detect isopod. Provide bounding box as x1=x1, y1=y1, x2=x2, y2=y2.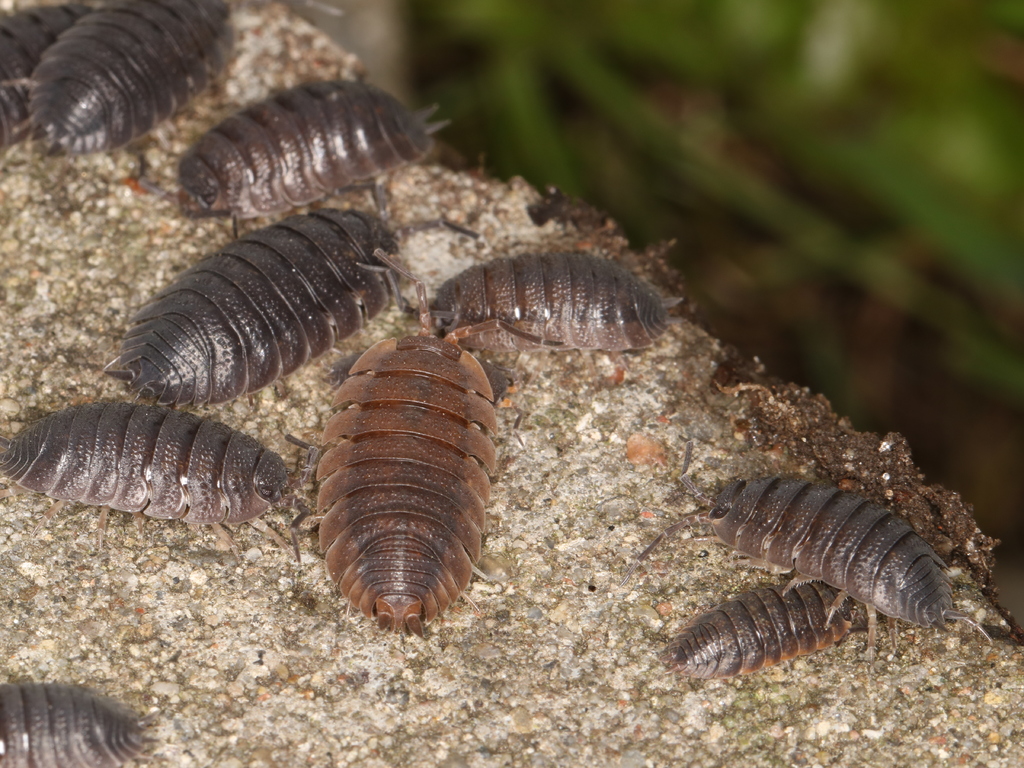
x1=291, y1=285, x2=502, y2=636.
